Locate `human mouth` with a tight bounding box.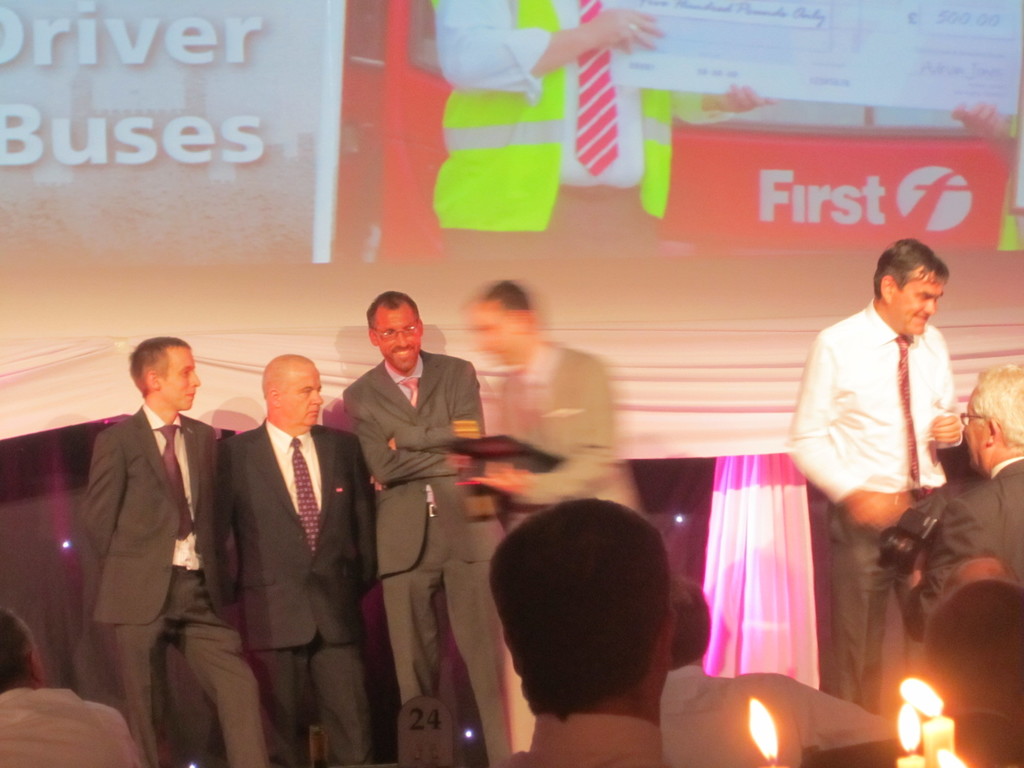
389 347 413 359.
